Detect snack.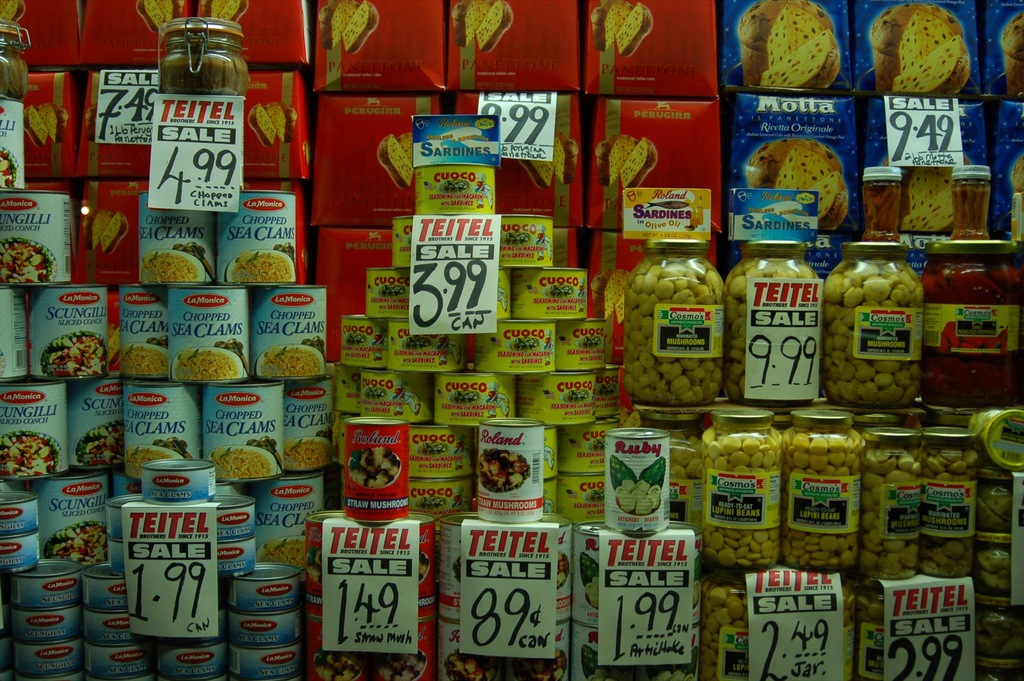
Detected at box(261, 348, 323, 379).
